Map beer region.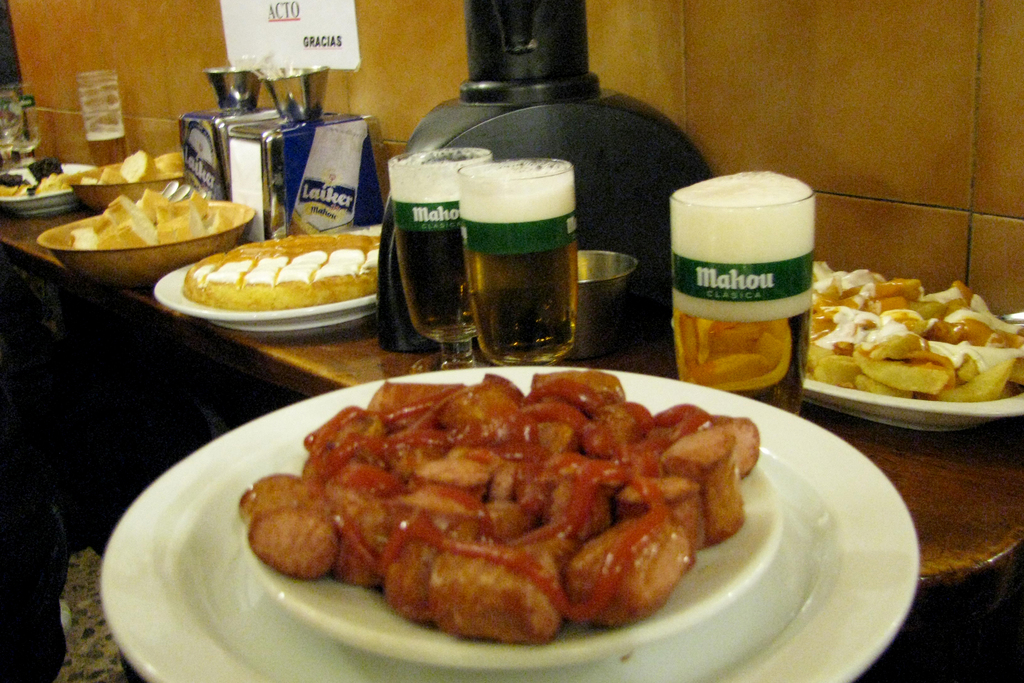
Mapped to locate(463, 162, 576, 358).
